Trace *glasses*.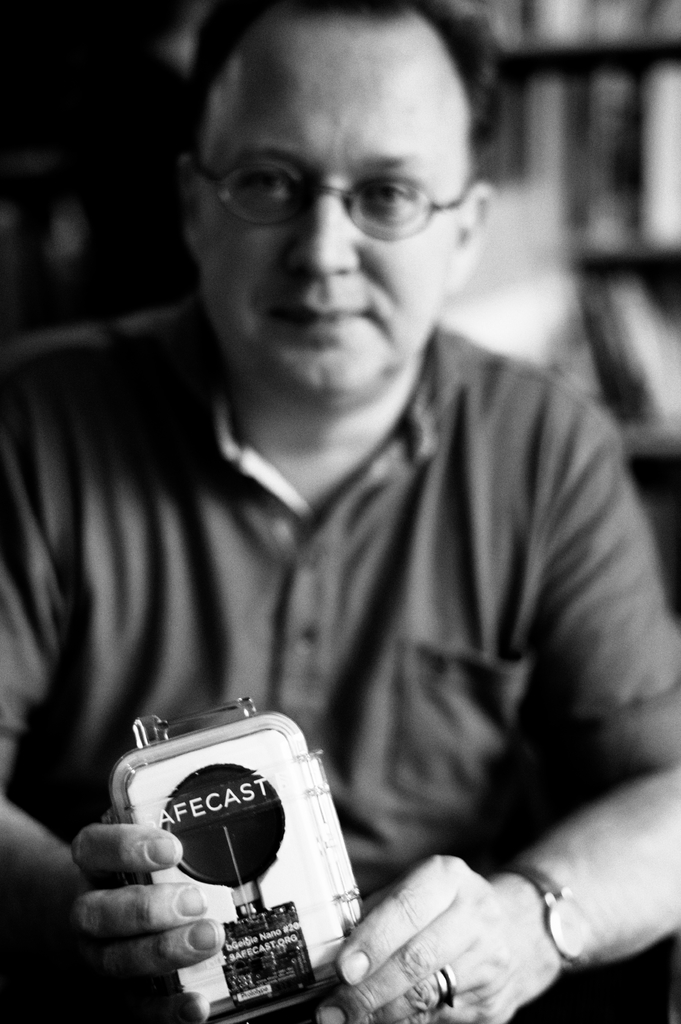
Traced to x1=189, y1=147, x2=469, y2=244.
